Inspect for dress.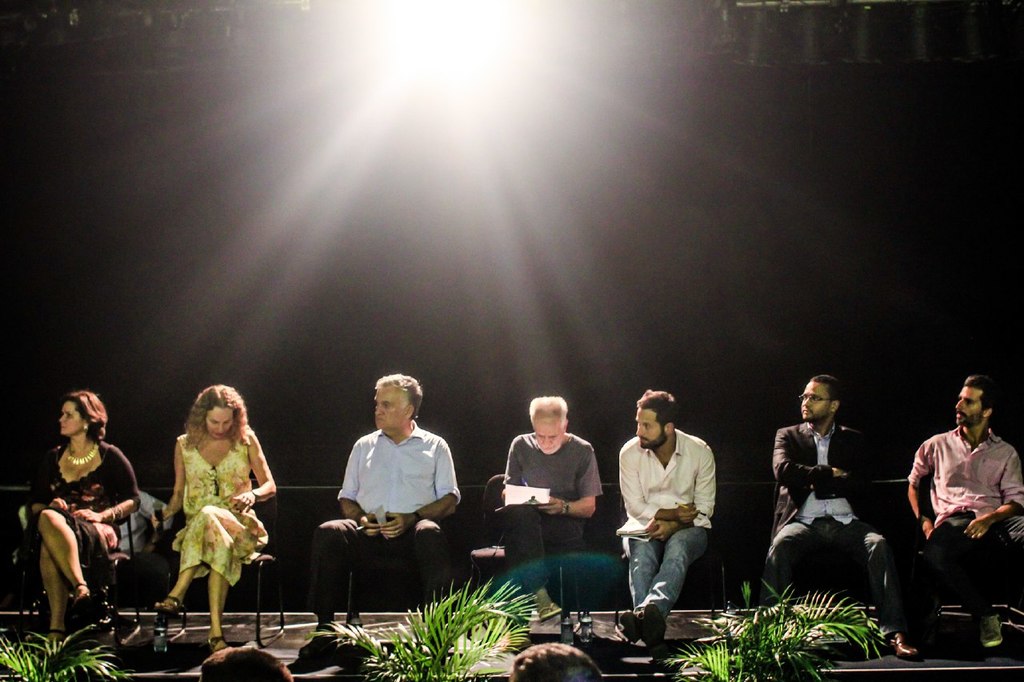
Inspection: x1=174 y1=434 x2=271 y2=584.
